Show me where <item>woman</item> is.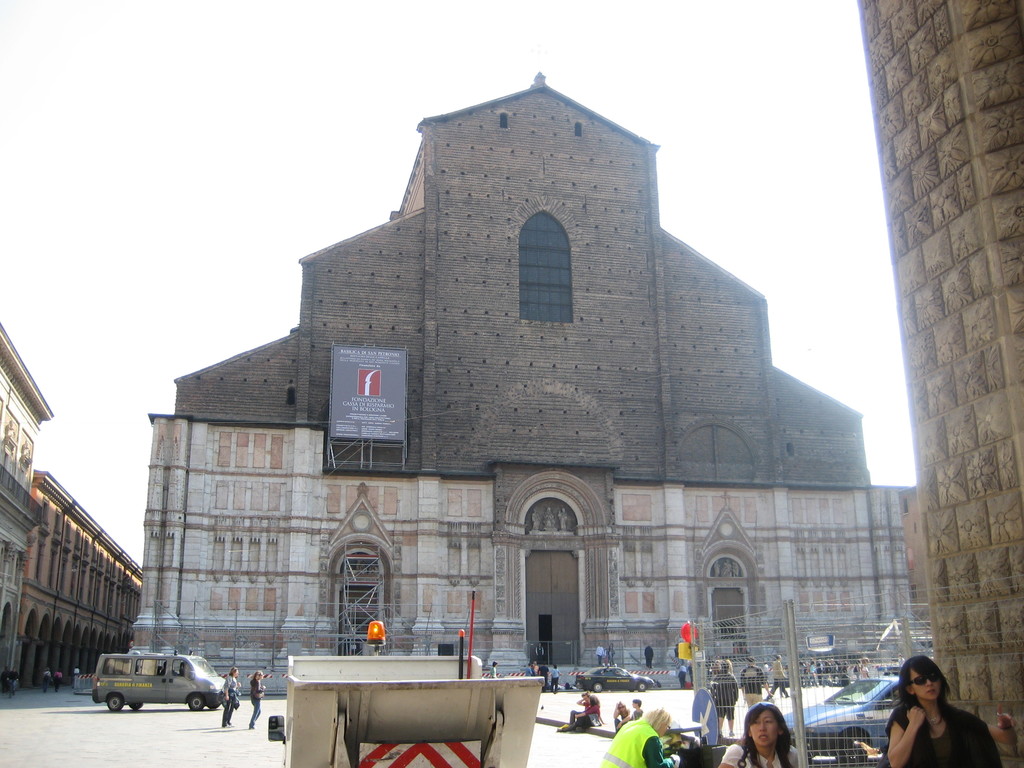
<item>woman</item> is at (218,668,242,727).
